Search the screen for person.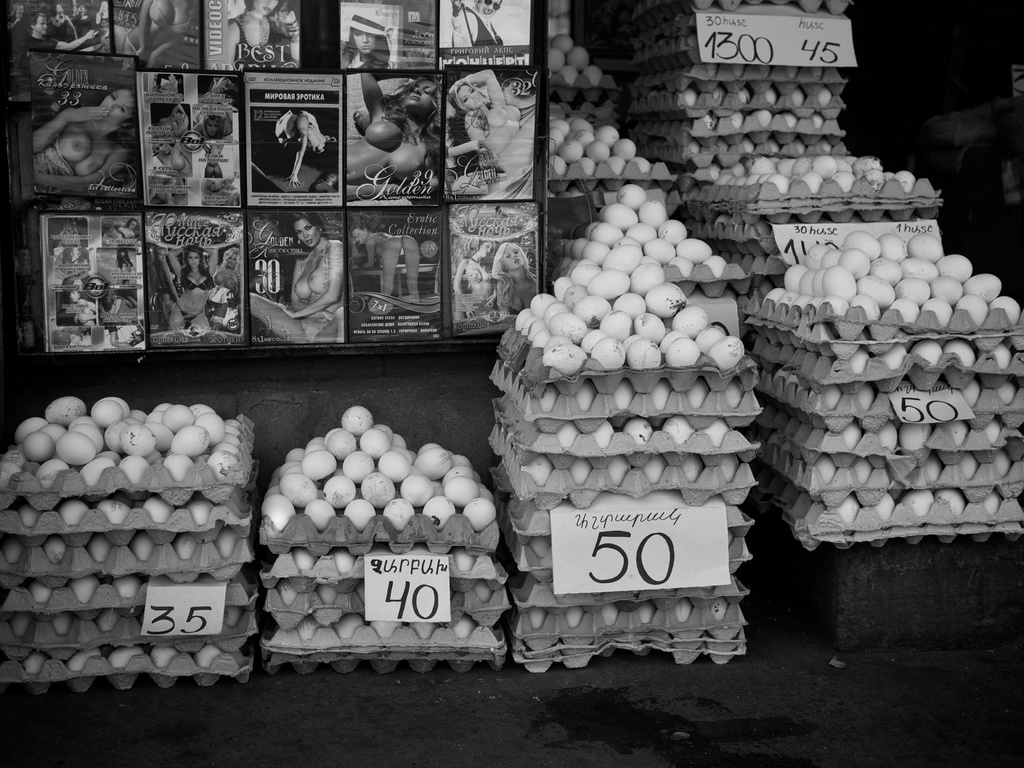
Found at bbox=(250, 211, 344, 347).
